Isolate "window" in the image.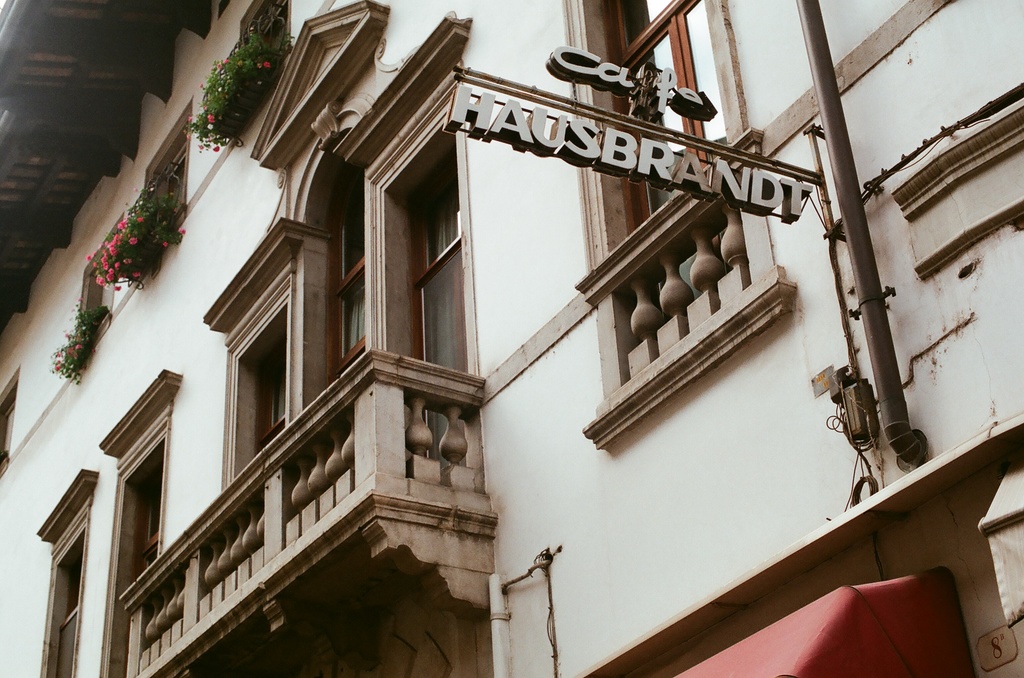
Isolated region: 562, 0, 726, 457.
